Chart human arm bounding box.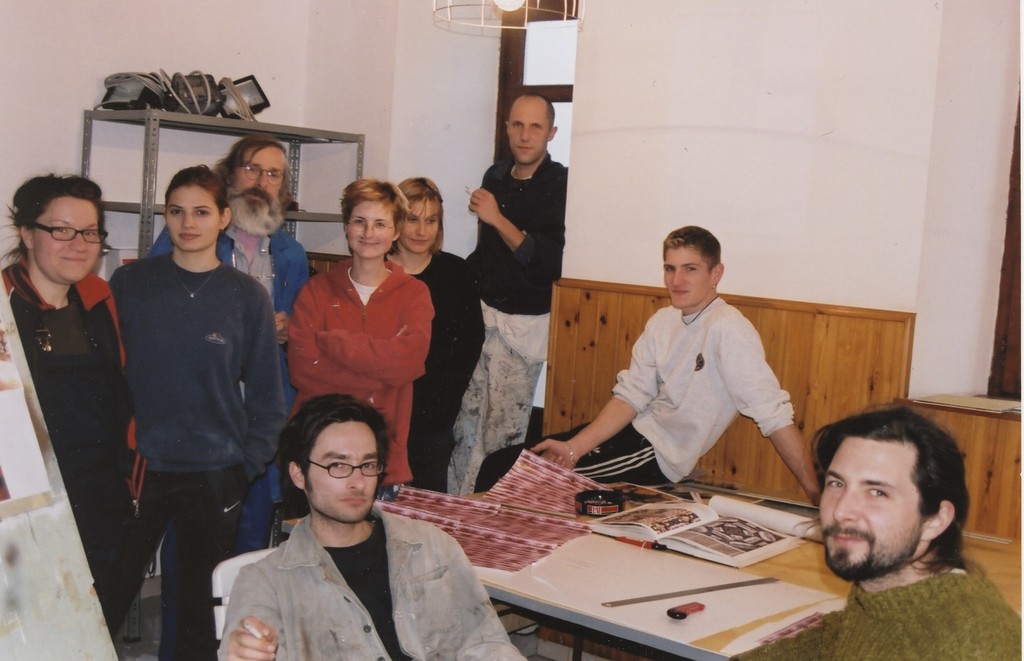
Charted: (left=317, top=286, right=433, bottom=389).
